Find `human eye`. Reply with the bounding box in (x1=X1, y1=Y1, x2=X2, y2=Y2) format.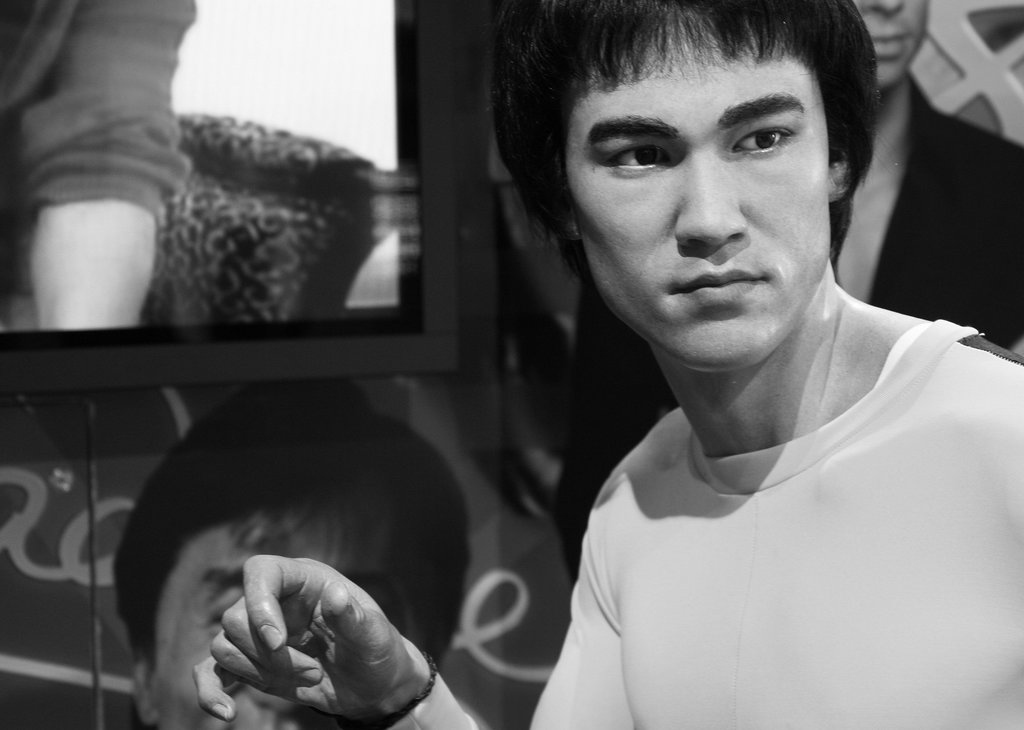
(x1=204, y1=593, x2=239, y2=639).
